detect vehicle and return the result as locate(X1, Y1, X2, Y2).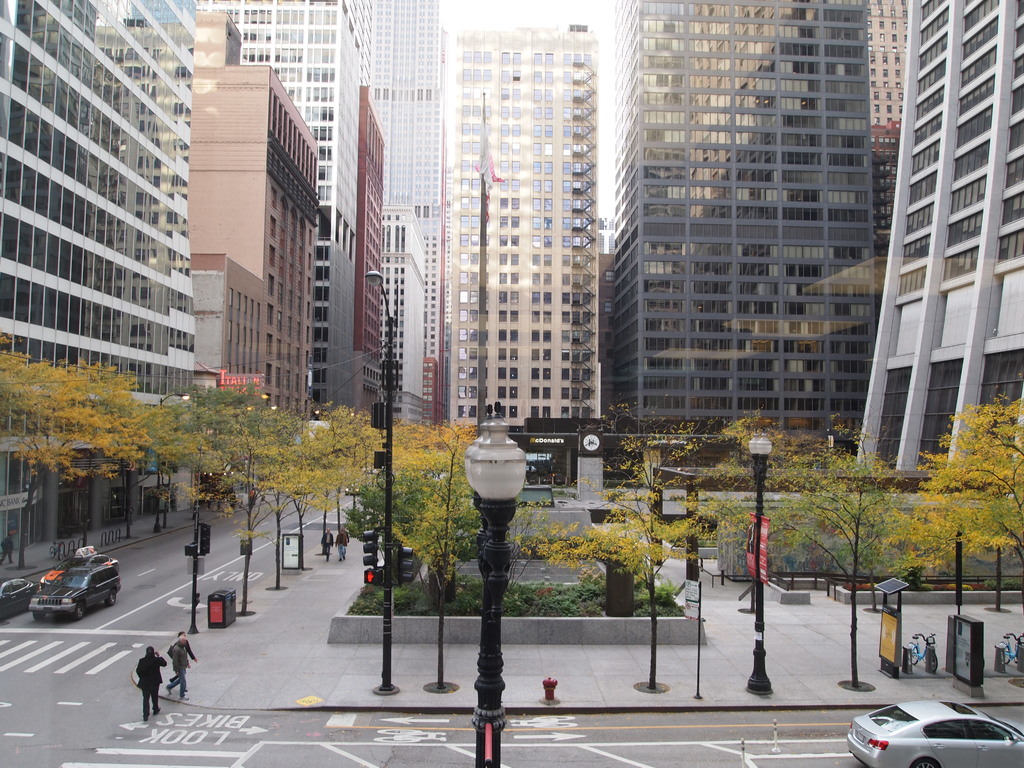
locate(849, 696, 1023, 767).
